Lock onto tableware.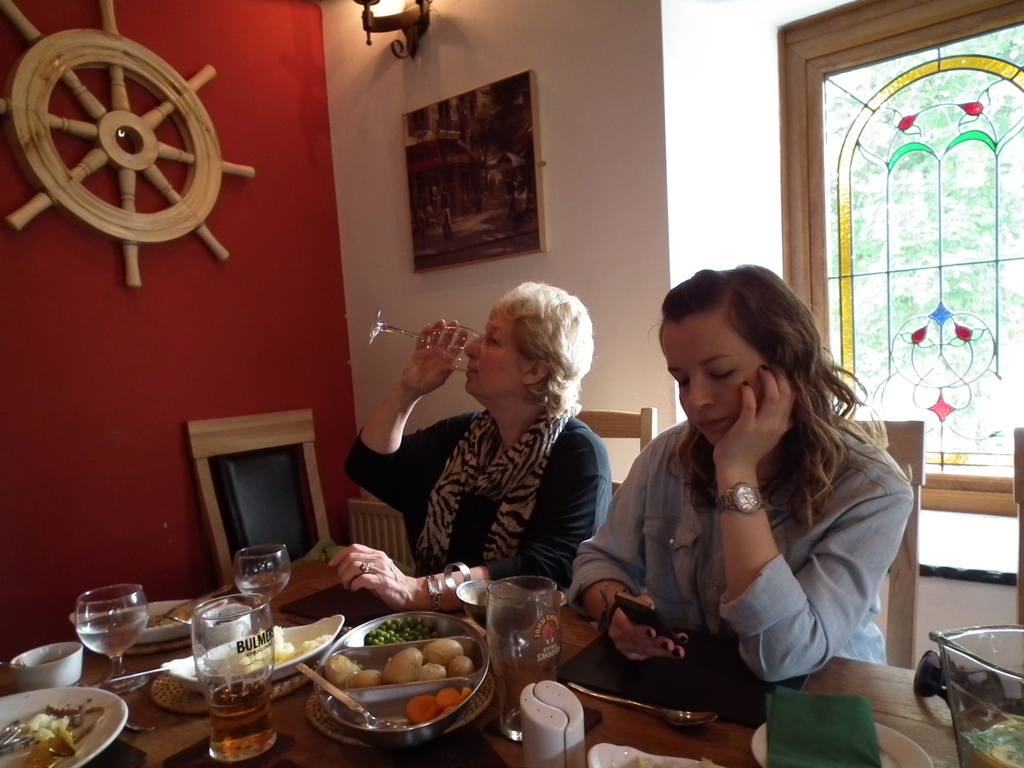
Locked: l=367, t=305, r=485, b=374.
